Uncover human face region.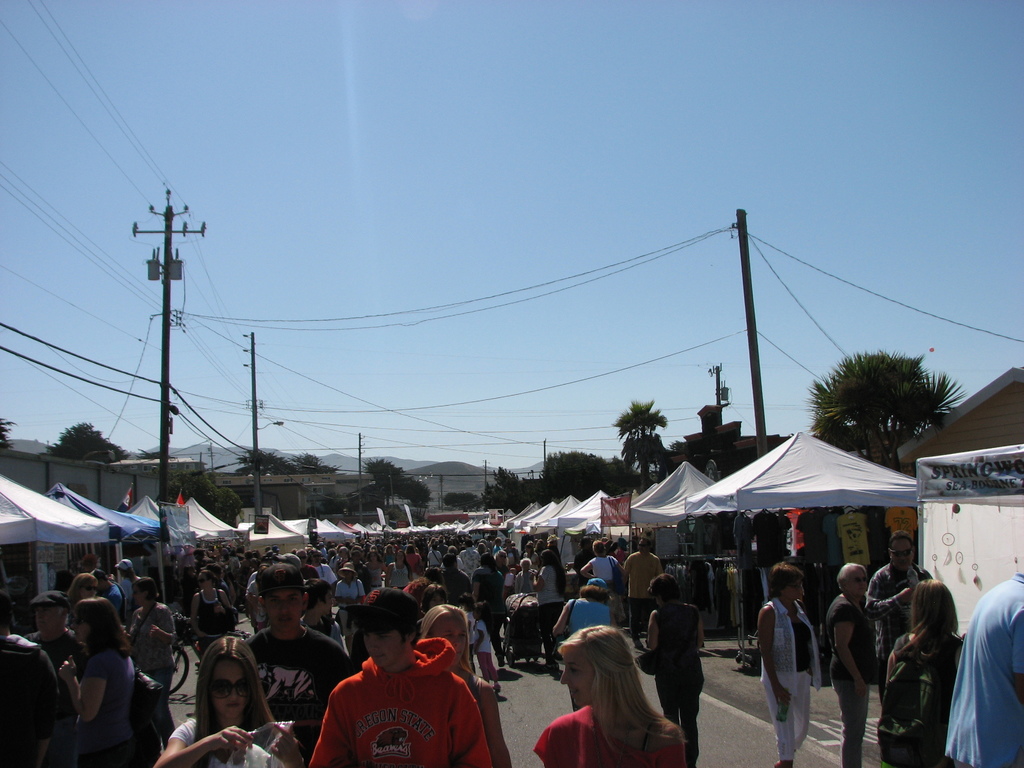
Uncovered: 436:615:466:660.
